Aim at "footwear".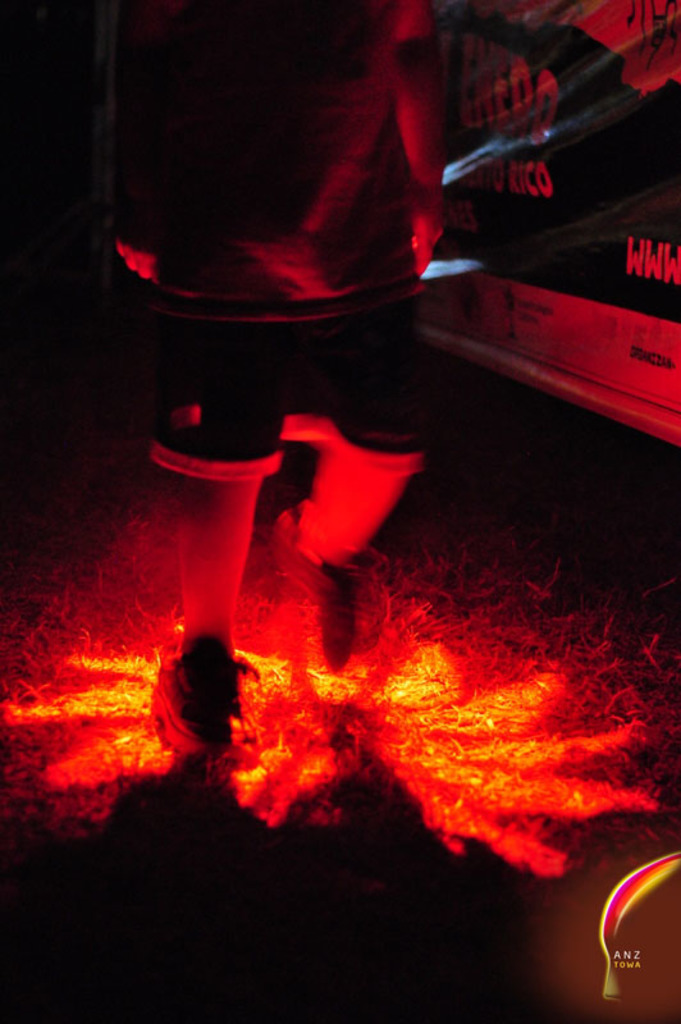
Aimed at <box>146,620,247,781</box>.
